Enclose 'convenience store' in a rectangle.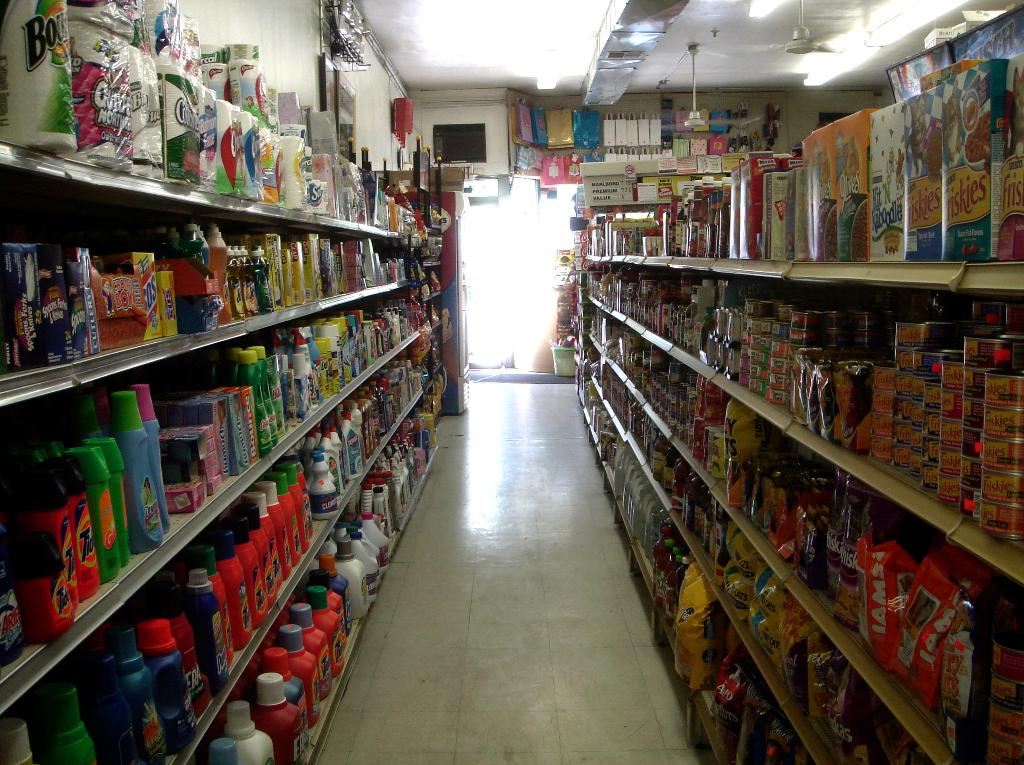
[0, 0, 1023, 764].
